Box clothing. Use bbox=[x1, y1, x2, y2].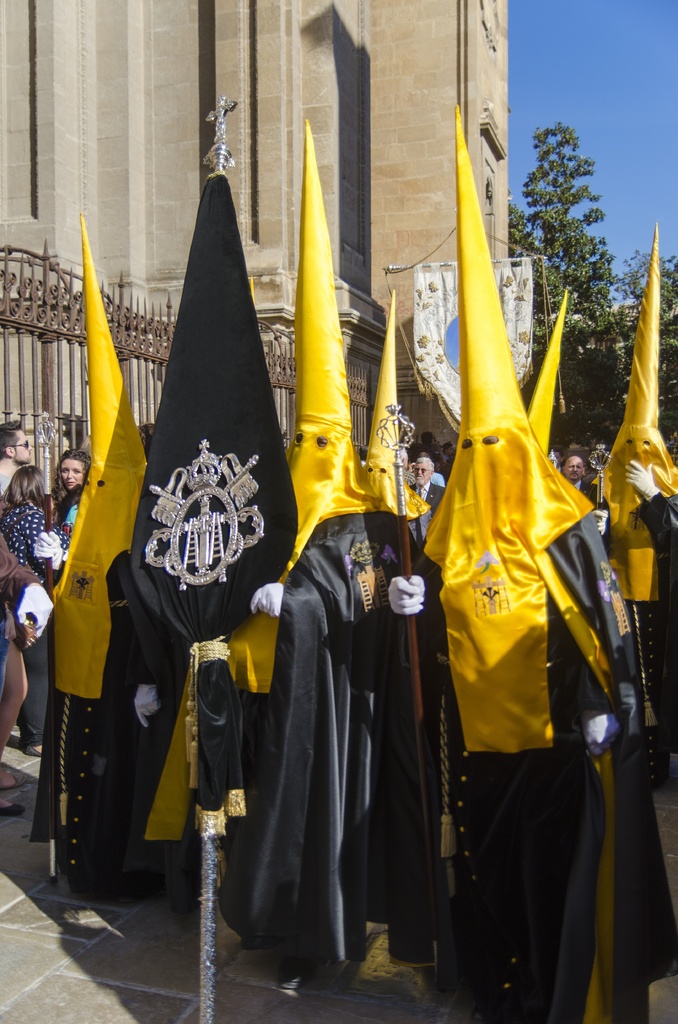
bbox=[16, 490, 49, 570].
